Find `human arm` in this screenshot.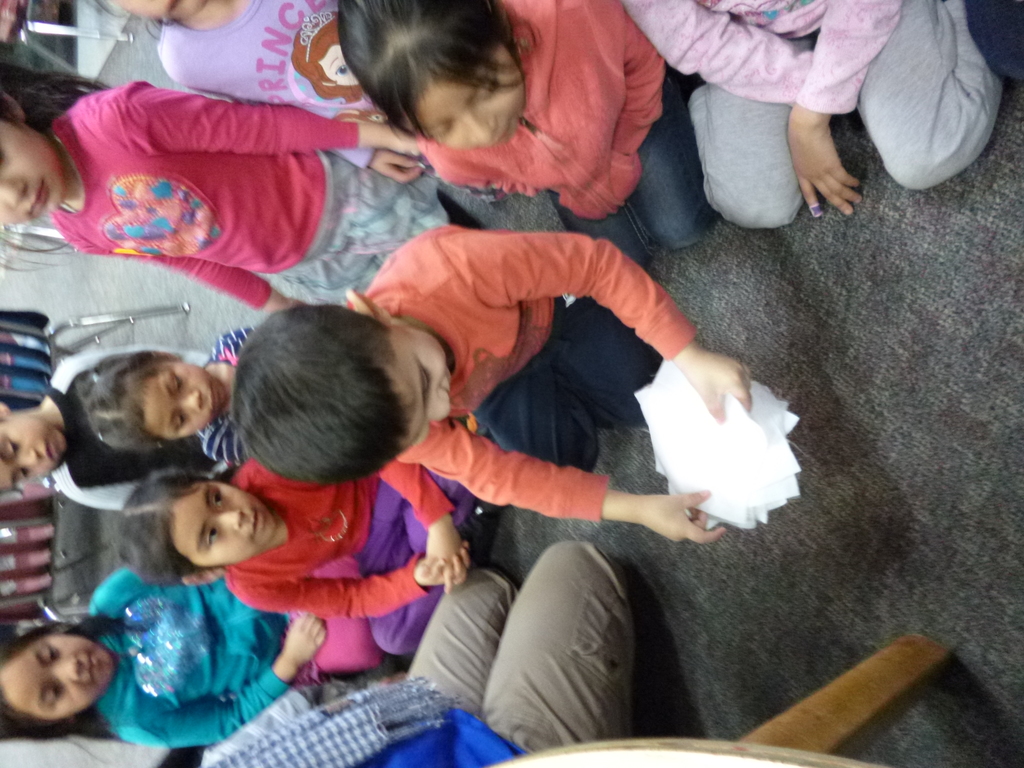
The bounding box for `human arm` is left=388, top=403, right=733, bottom=550.
